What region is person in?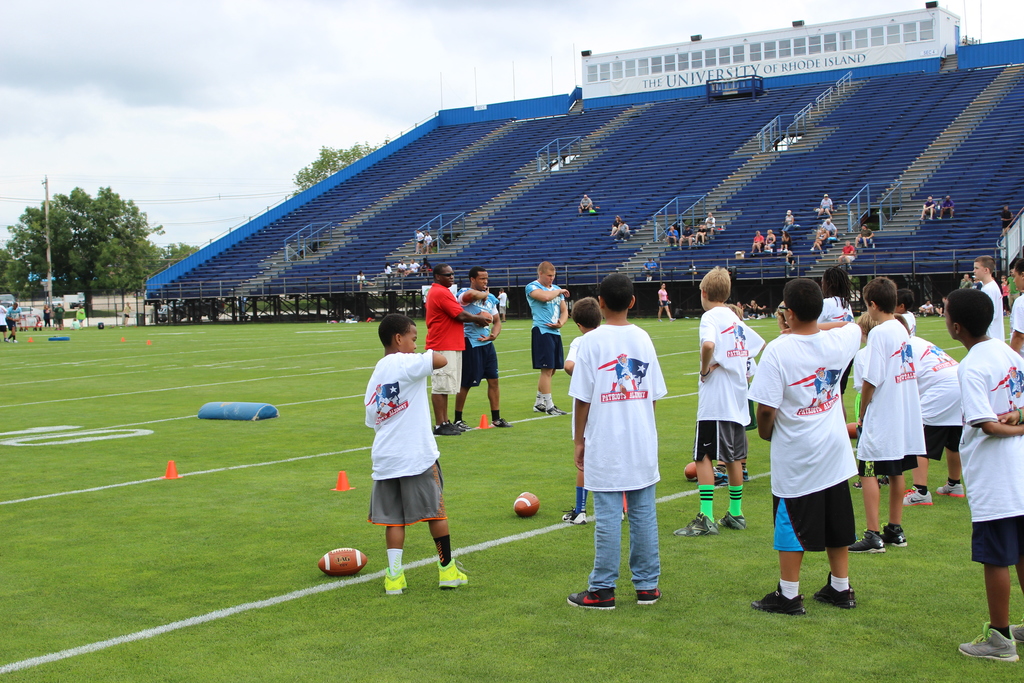
locate(764, 231, 776, 257).
